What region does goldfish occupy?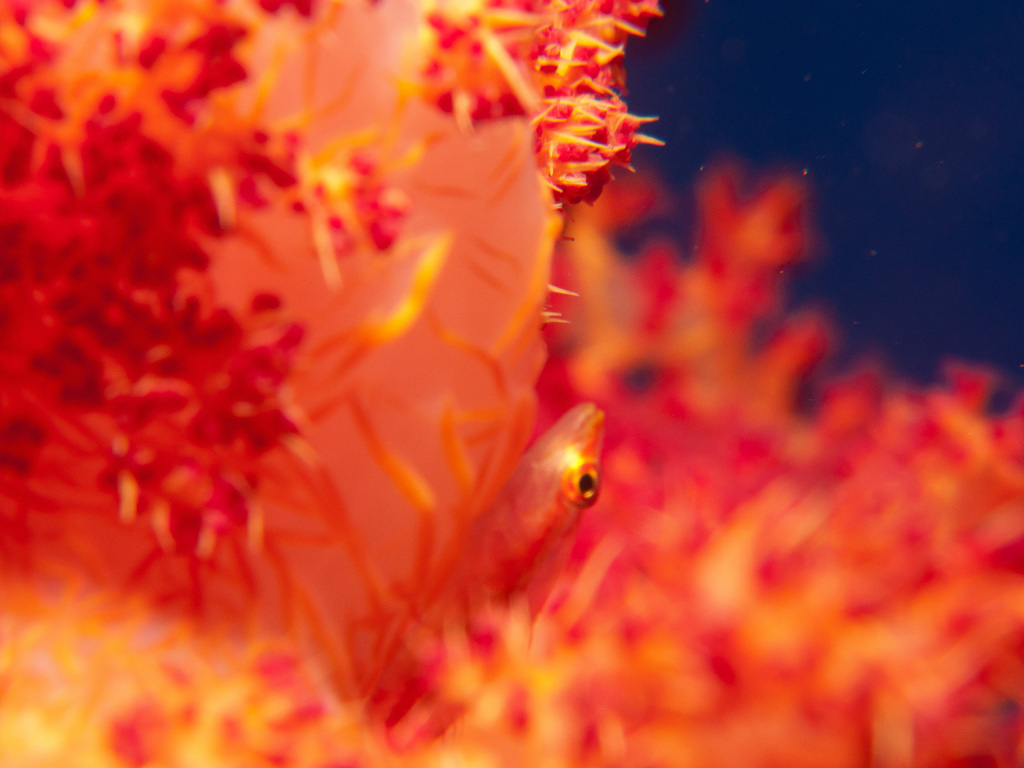
<region>381, 400, 597, 623</region>.
